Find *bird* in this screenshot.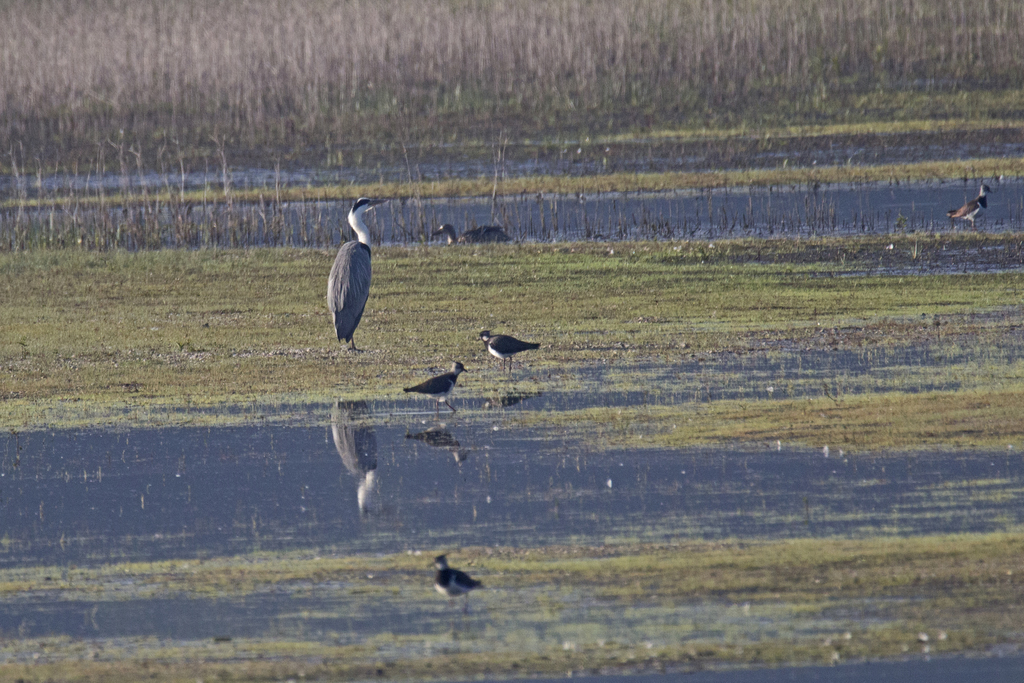
The bounding box for *bird* is box(316, 197, 392, 353).
